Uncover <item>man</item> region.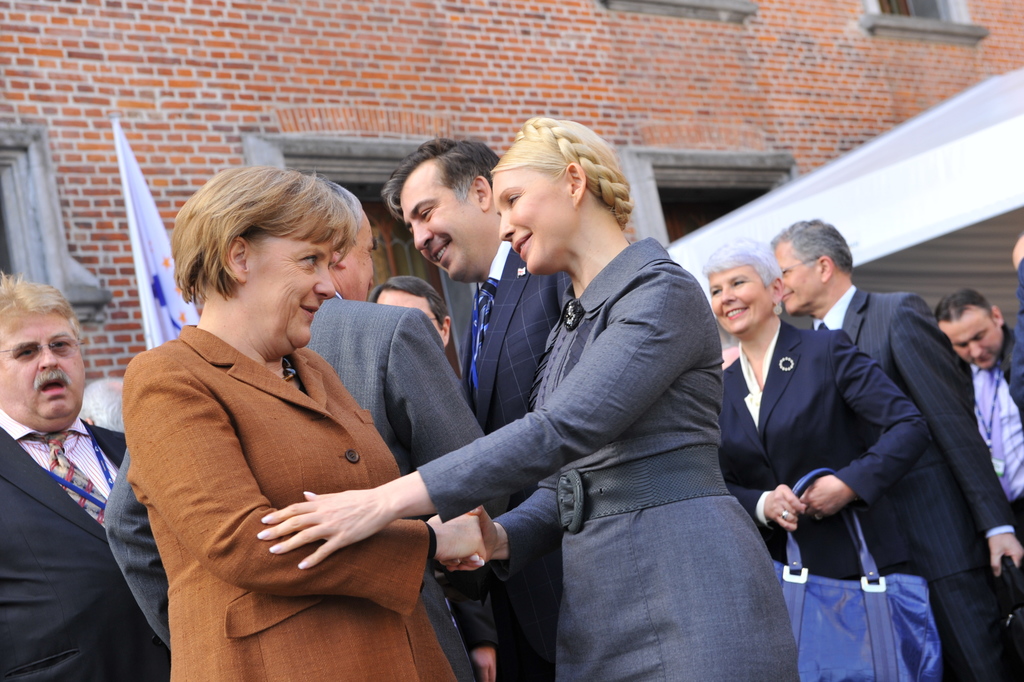
Uncovered: <region>368, 274, 498, 681</region>.
